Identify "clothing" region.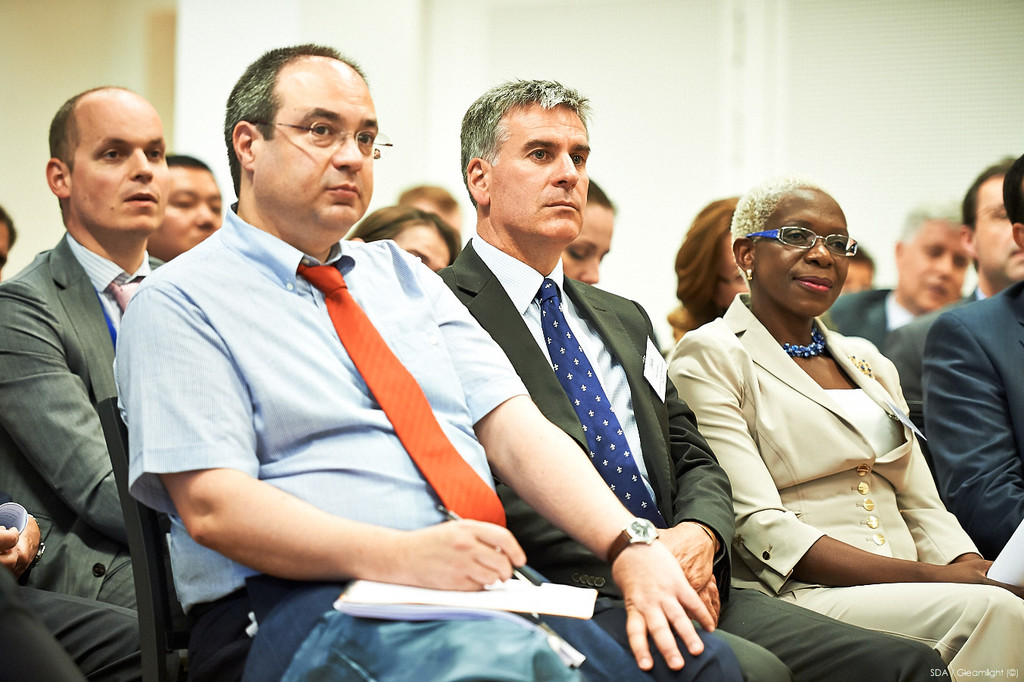
Region: bbox=(923, 279, 1022, 561).
